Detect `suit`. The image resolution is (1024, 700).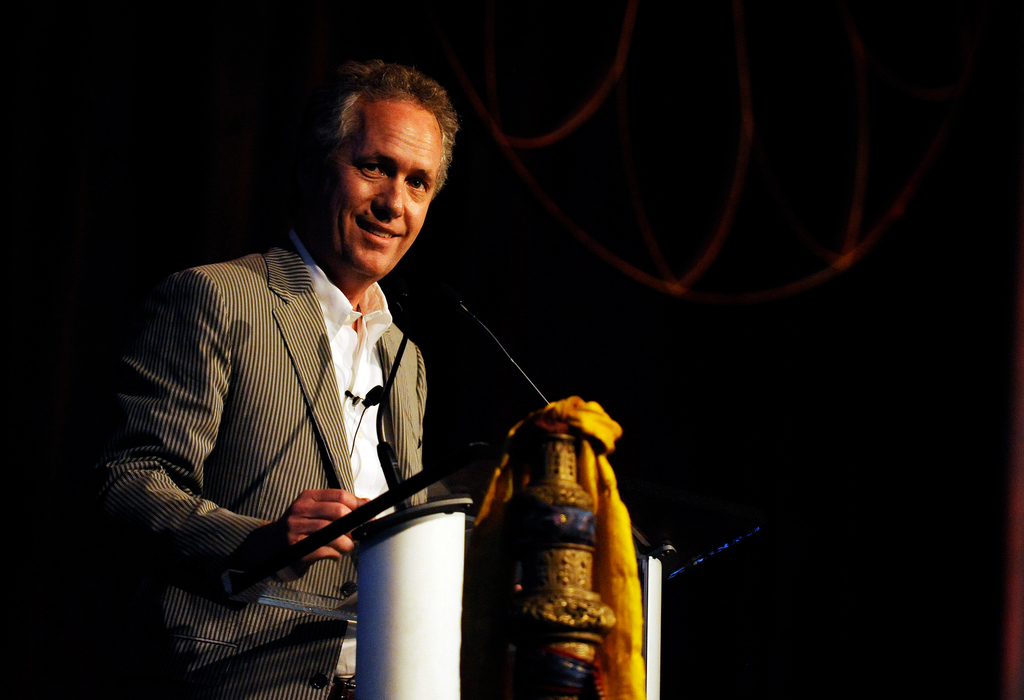
region(93, 226, 430, 699).
